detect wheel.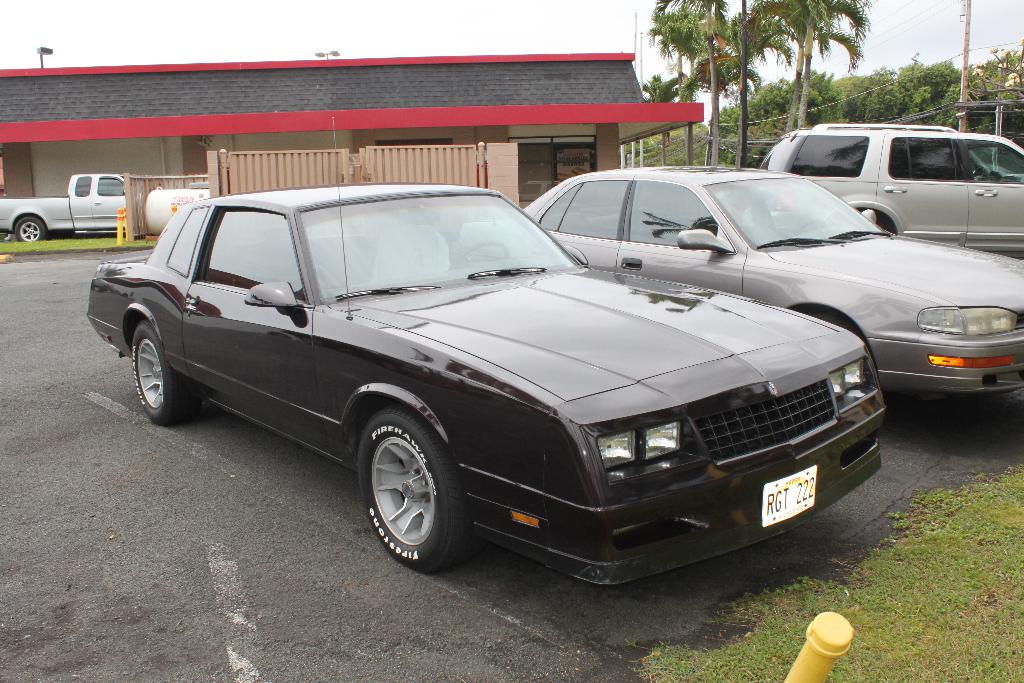
Detected at [x1=16, y1=215, x2=45, y2=240].
